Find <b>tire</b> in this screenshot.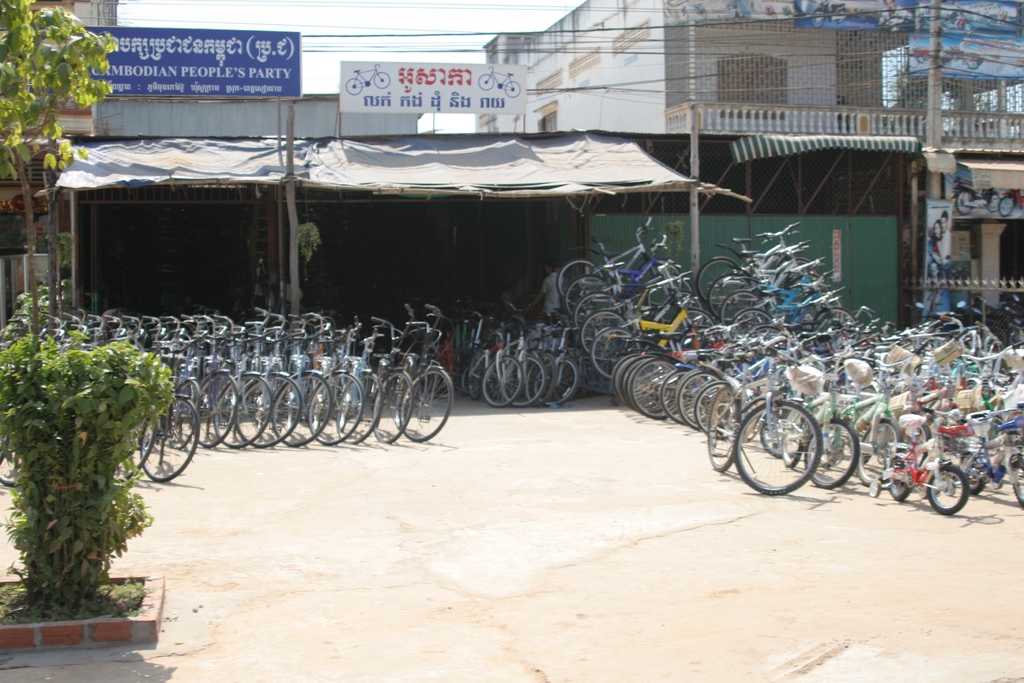
The bounding box for <b>tire</b> is detection(0, 439, 25, 483).
